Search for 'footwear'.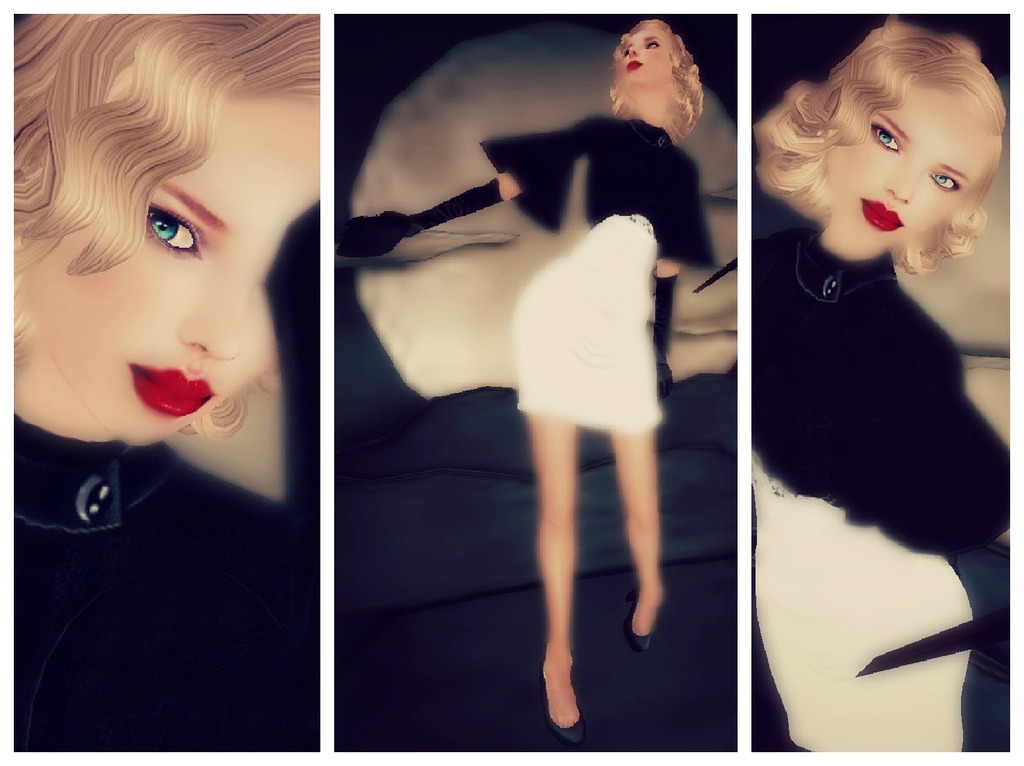
Found at {"left": 628, "top": 584, "right": 660, "bottom": 650}.
